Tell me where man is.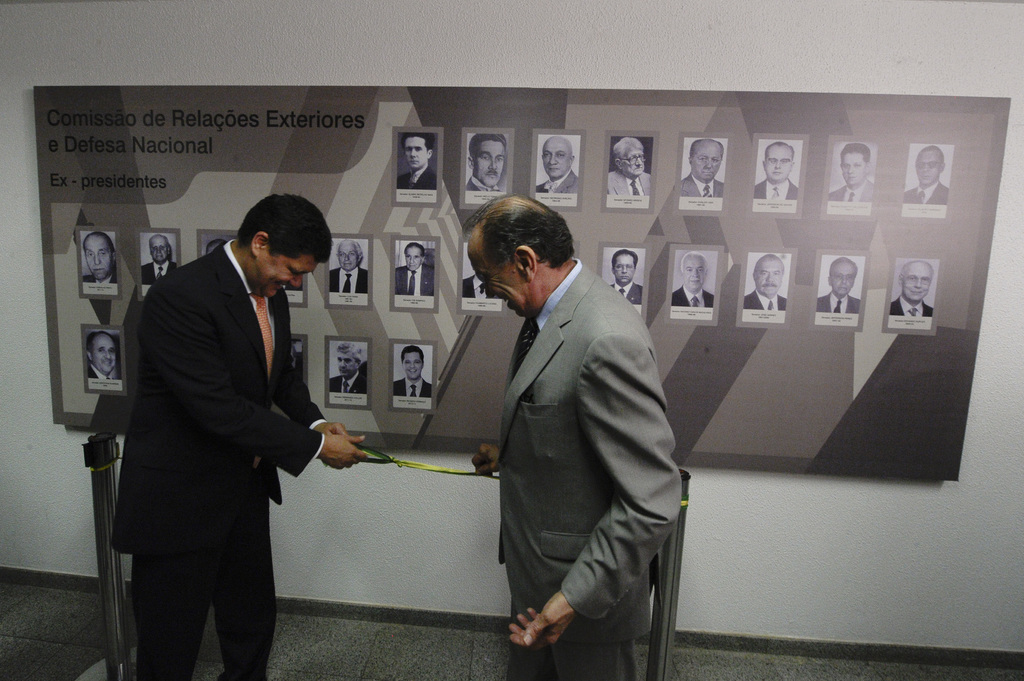
man is at 904:146:951:207.
